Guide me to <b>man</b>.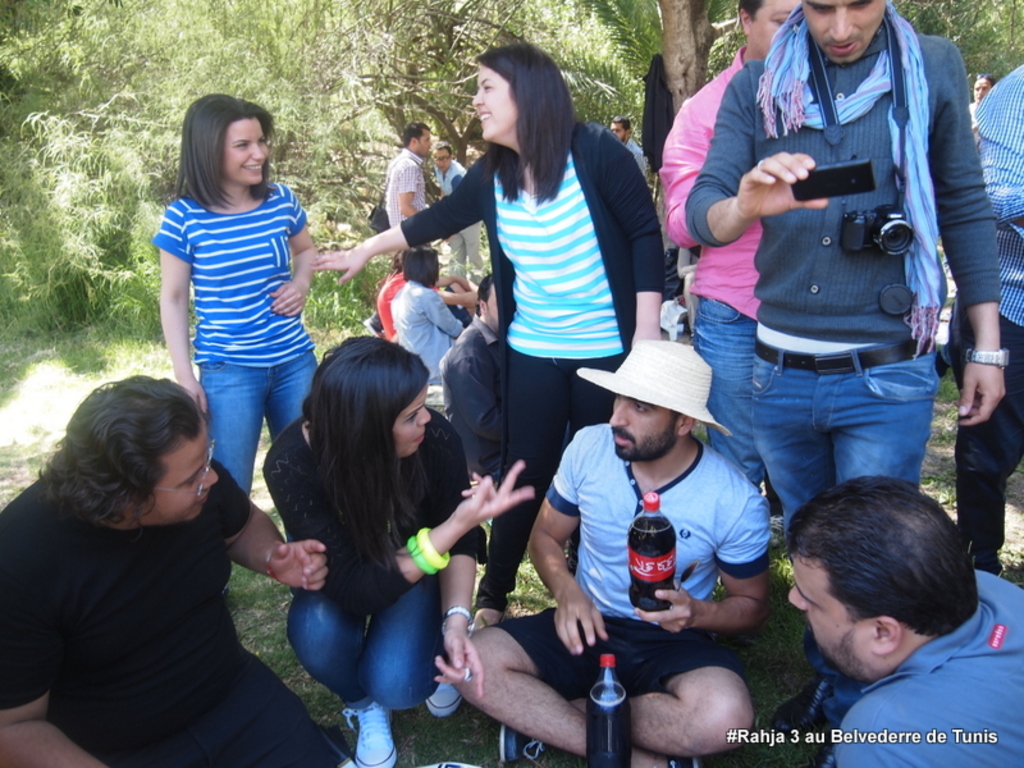
Guidance: 430/137/490/269.
